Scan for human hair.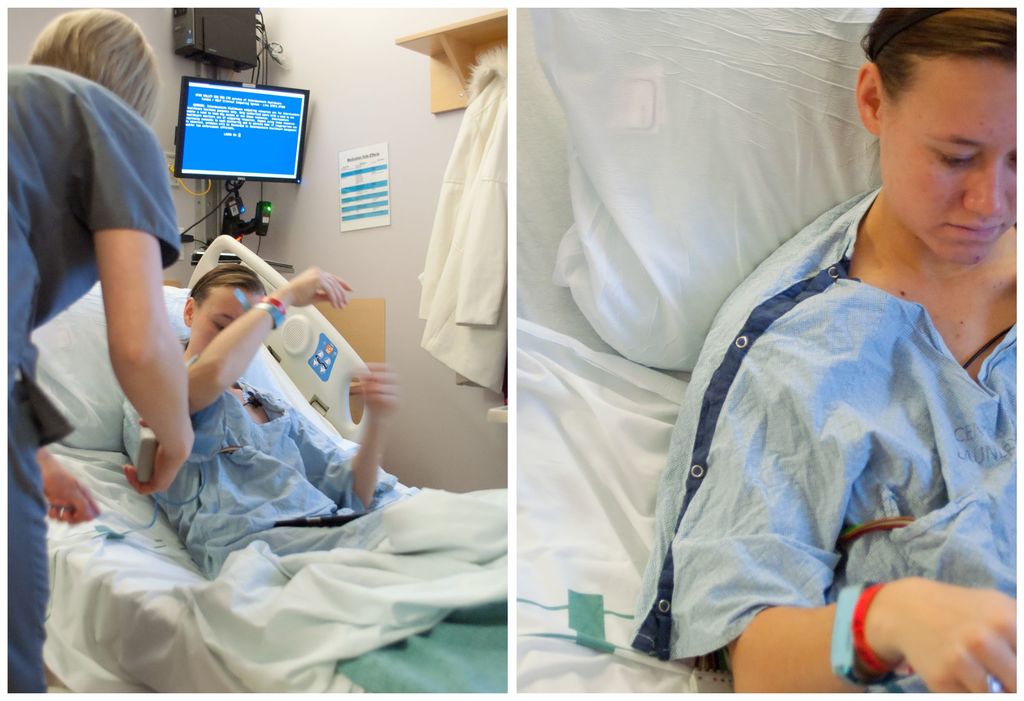
Scan result: box(859, 9, 1018, 106).
